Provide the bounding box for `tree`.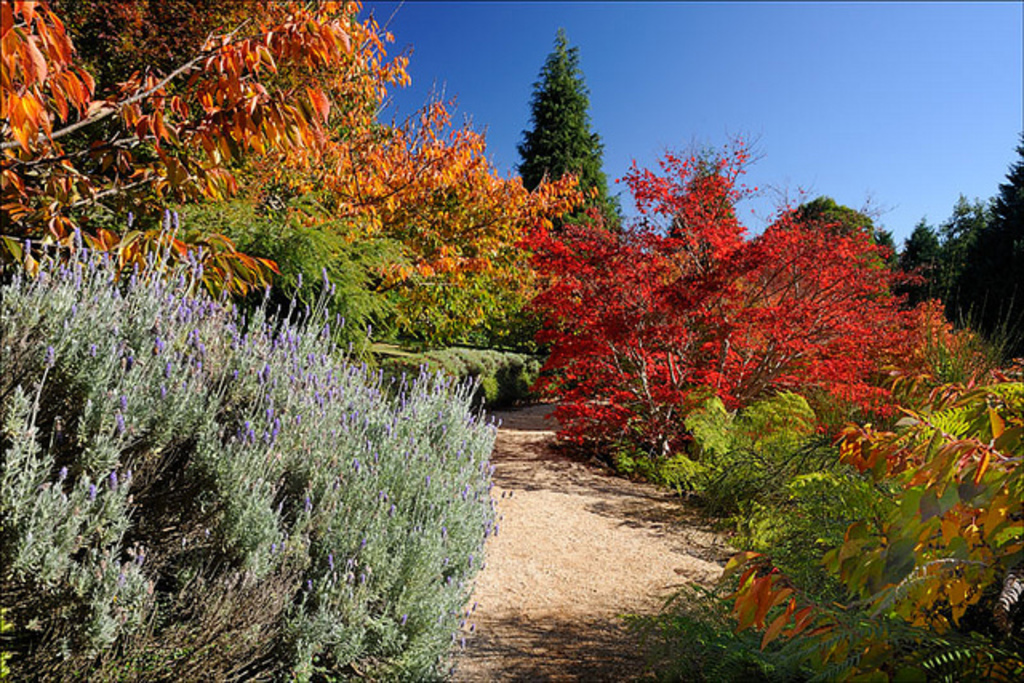
x1=0 y1=0 x2=451 y2=296.
